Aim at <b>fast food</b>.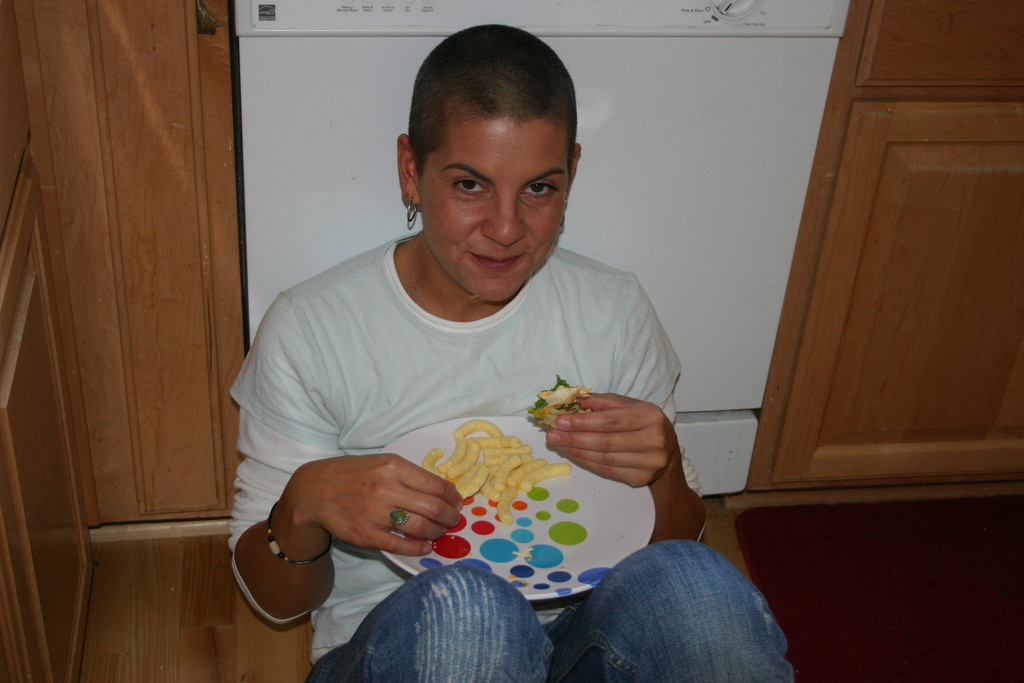
Aimed at detection(530, 375, 593, 434).
